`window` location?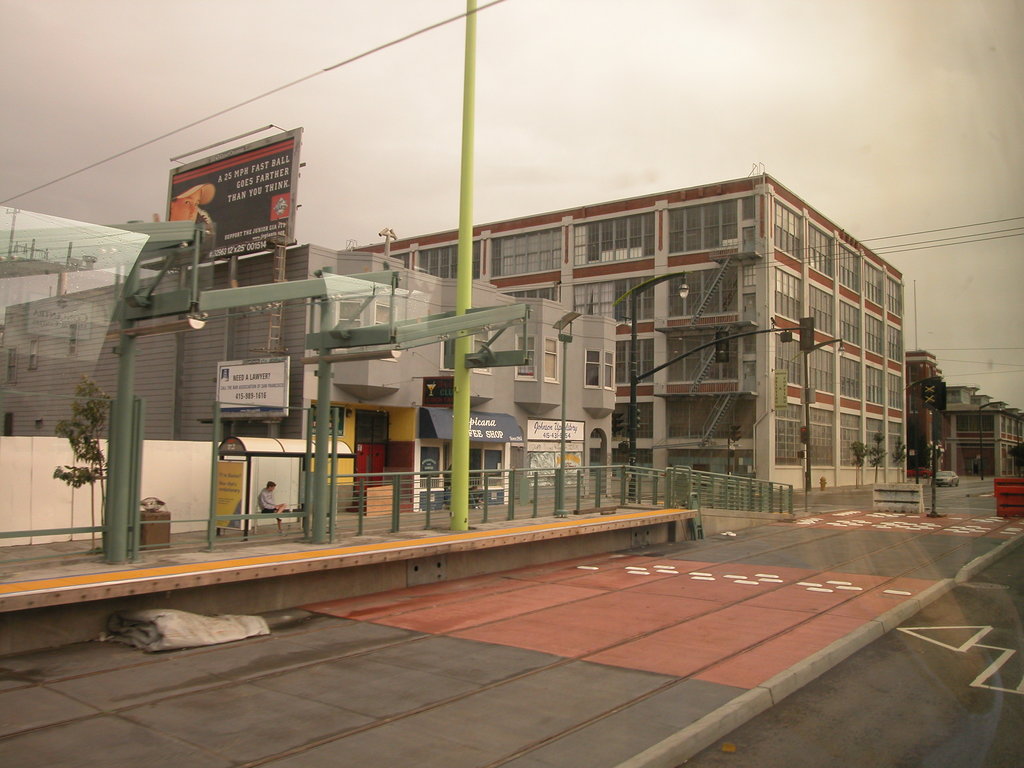
<region>840, 410, 861, 468</region>
